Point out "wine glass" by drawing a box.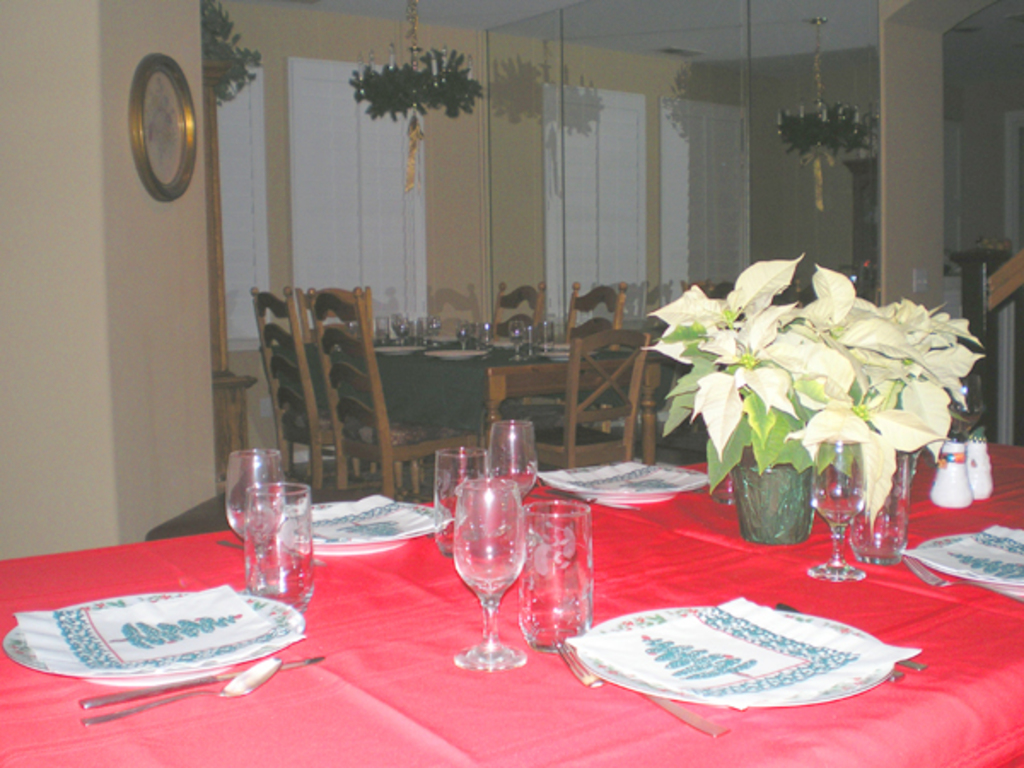
{"x1": 486, "y1": 420, "x2": 539, "y2": 507}.
